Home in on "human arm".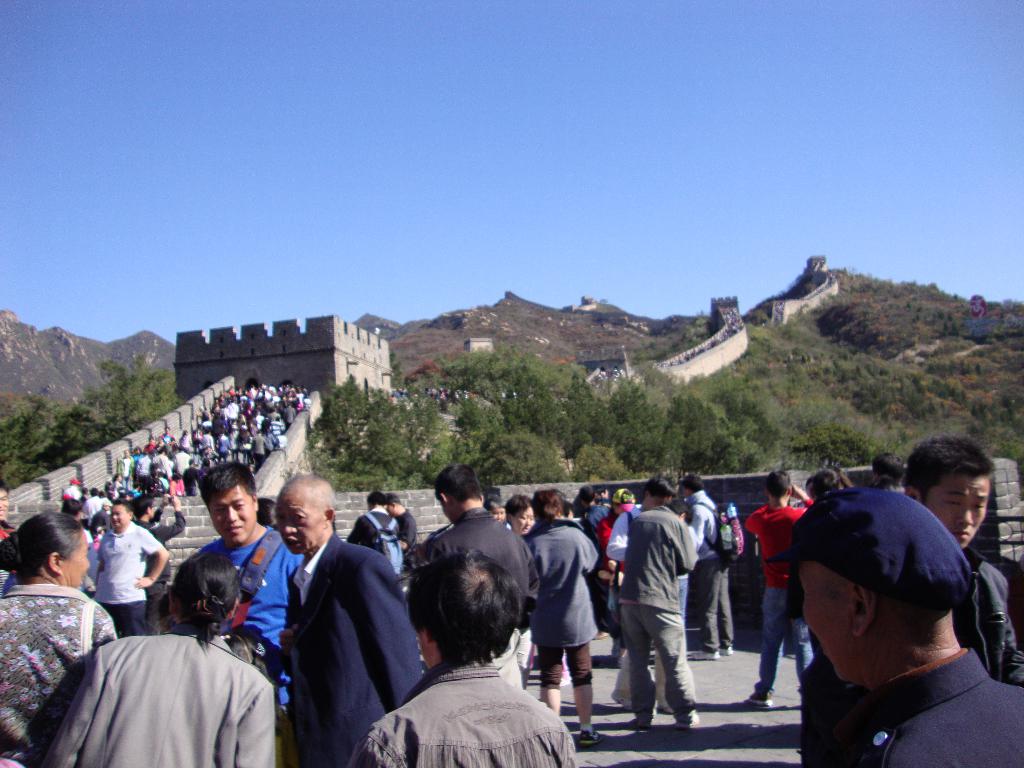
Homed in at region(57, 651, 98, 767).
